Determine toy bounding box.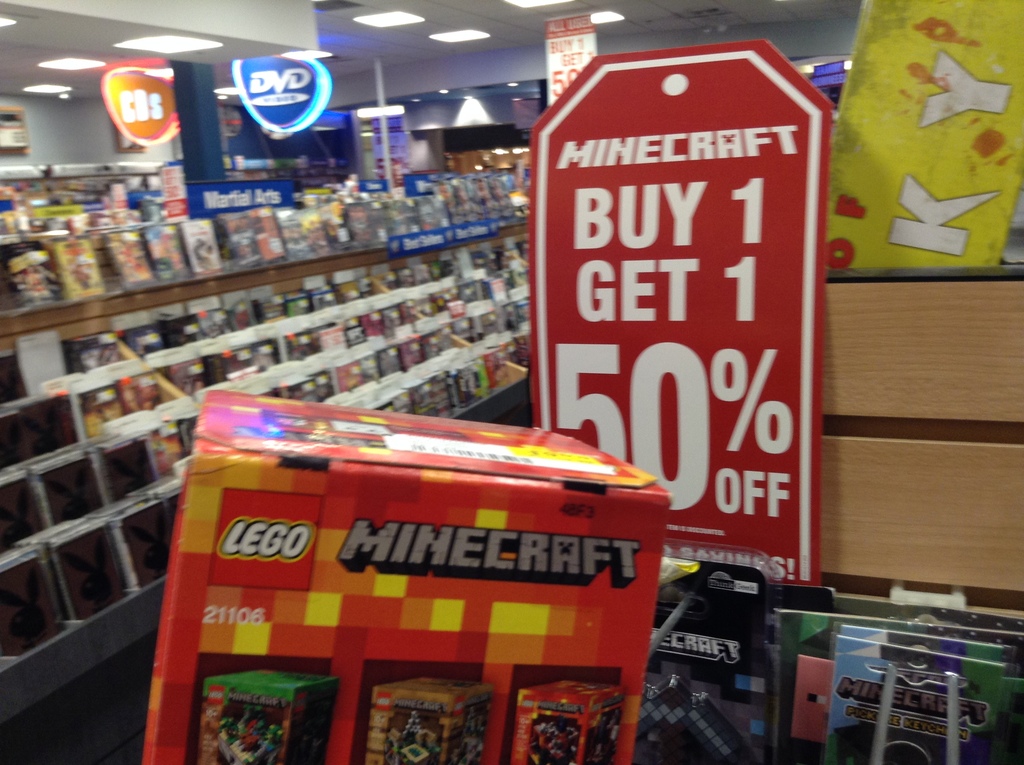
Determined: x1=632, y1=675, x2=755, y2=764.
